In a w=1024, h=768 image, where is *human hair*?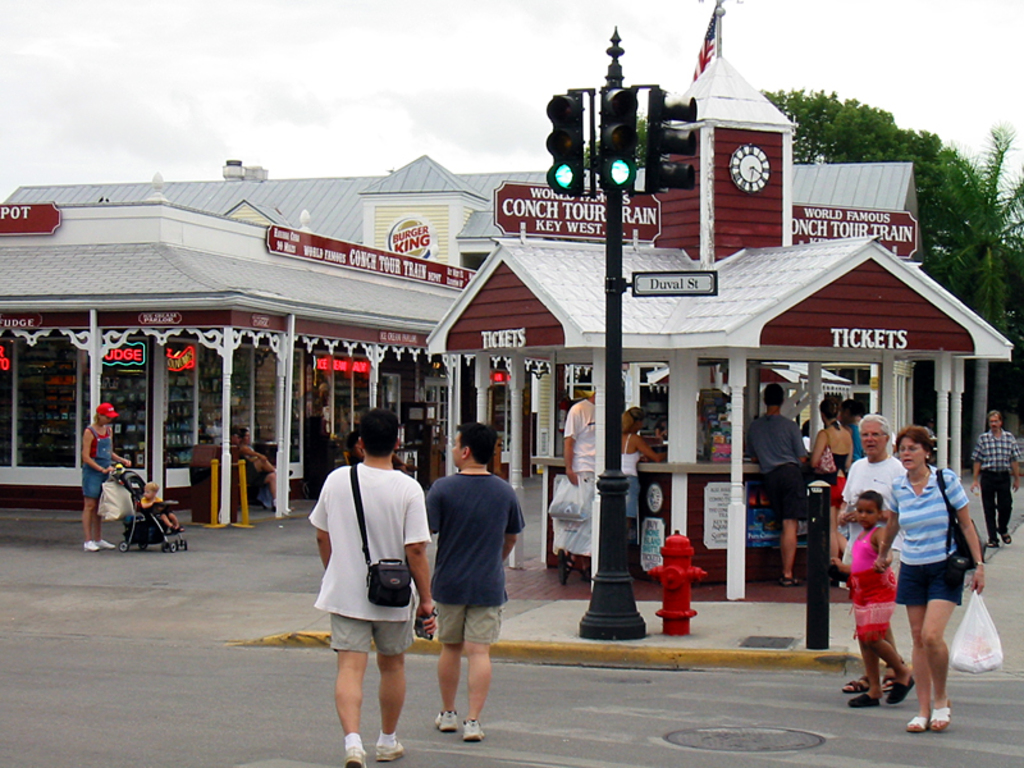
{"left": 863, "top": 413, "right": 893, "bottom": 439}.
